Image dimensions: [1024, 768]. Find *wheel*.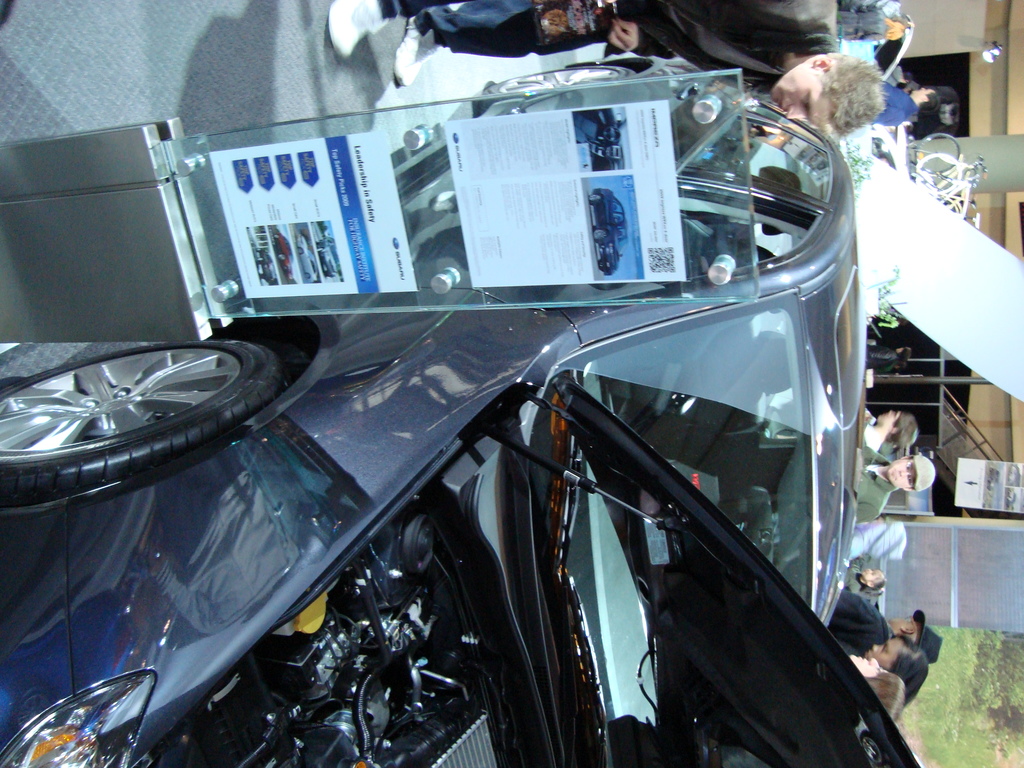
<bbox>593, 230, 609, 243</bbox>.
